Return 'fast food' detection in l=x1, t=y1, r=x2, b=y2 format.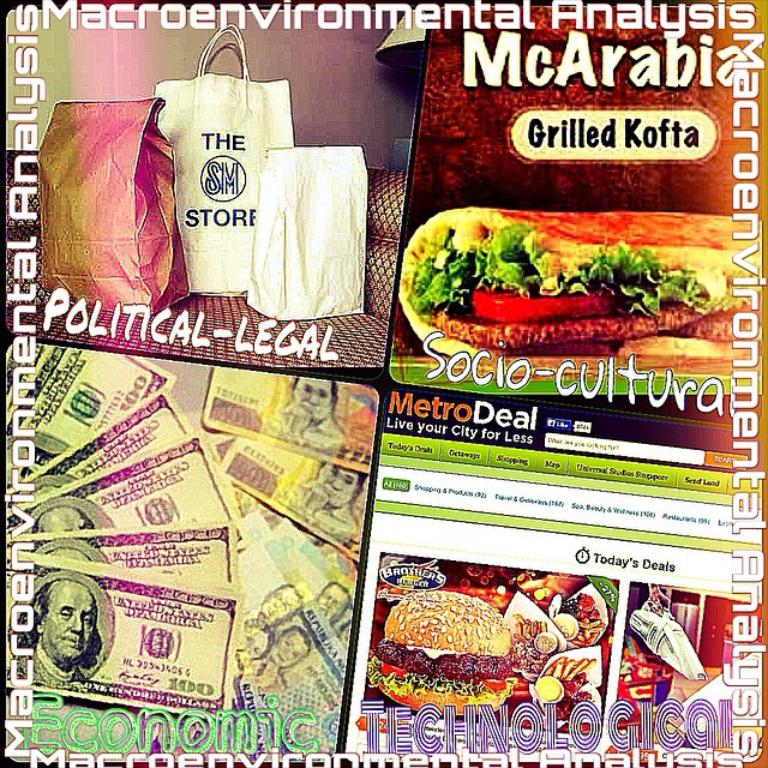
l=535, t=638, r=605, b=726.
